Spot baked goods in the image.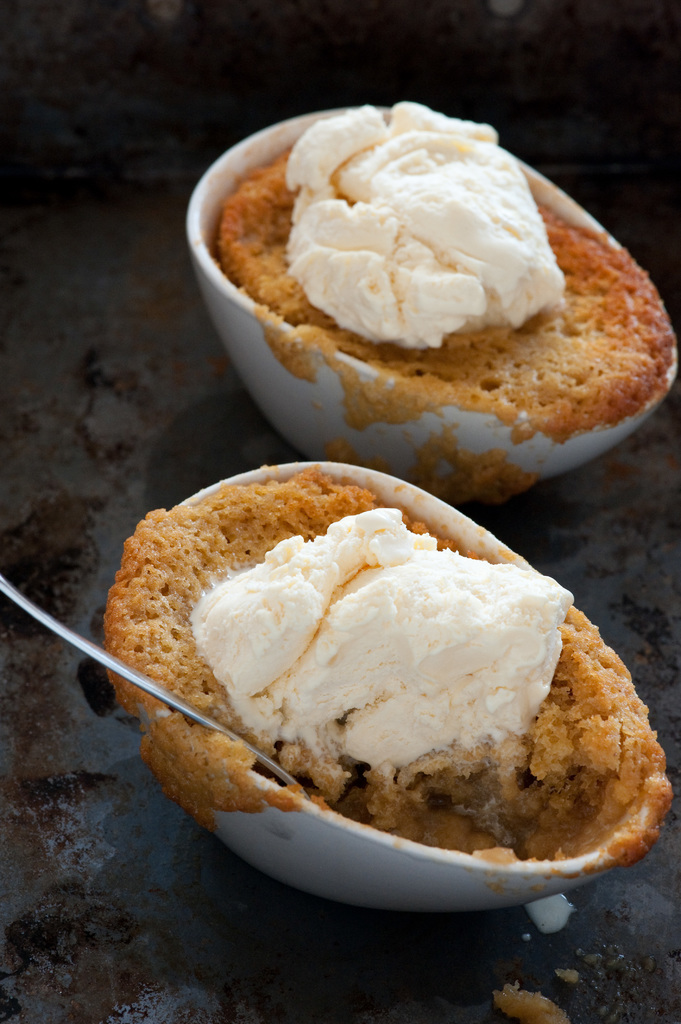
baked goods found at pyautogui.locateOnScreen(108, 460, 680, 830).
